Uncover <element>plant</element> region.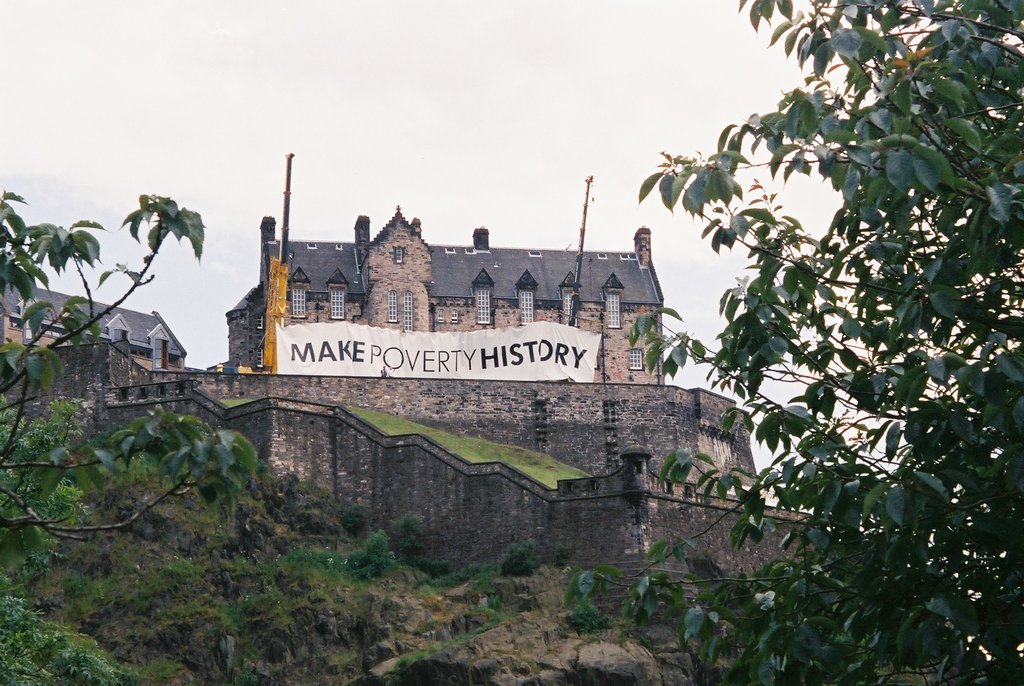
Uncovered: 564, 0, 1023, 685.
